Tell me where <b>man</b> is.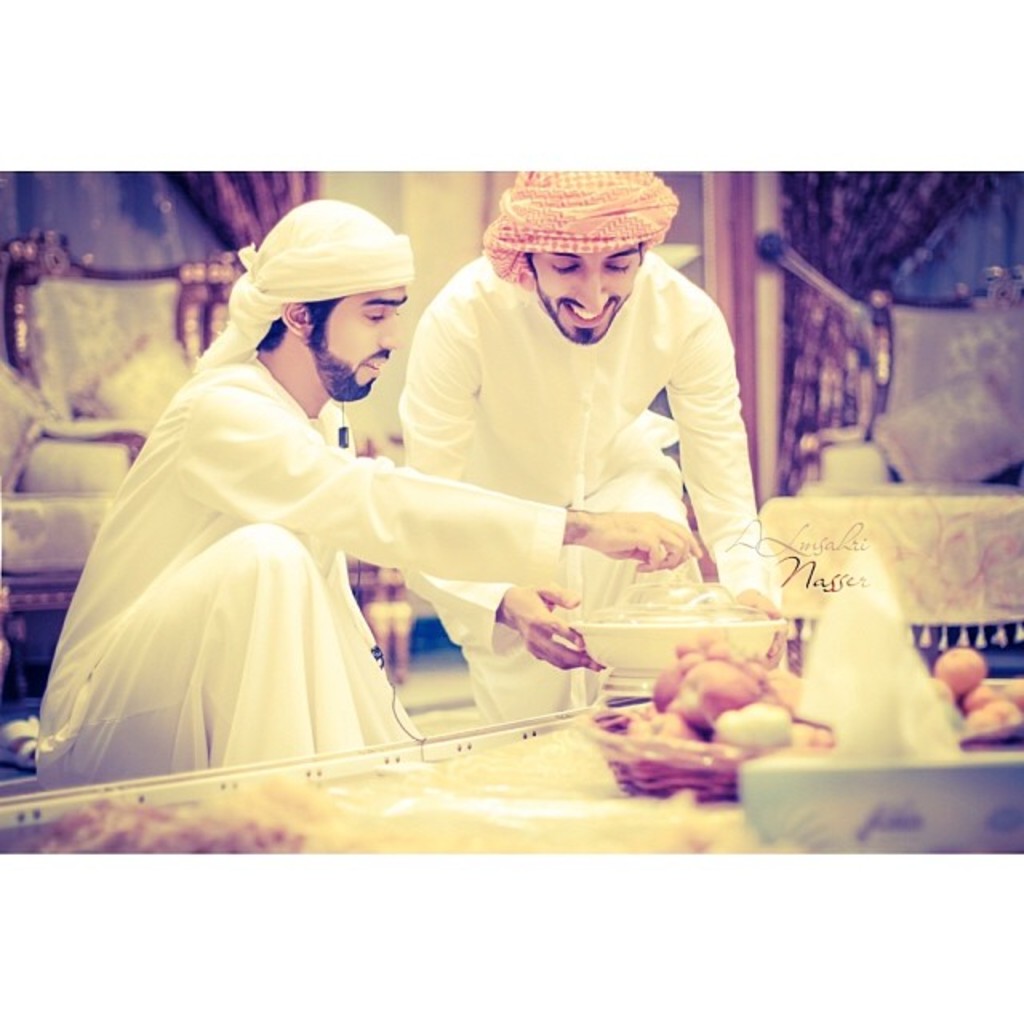
<b>man</b> is at (x1=35, y1=198, x2=701, y2=789).
